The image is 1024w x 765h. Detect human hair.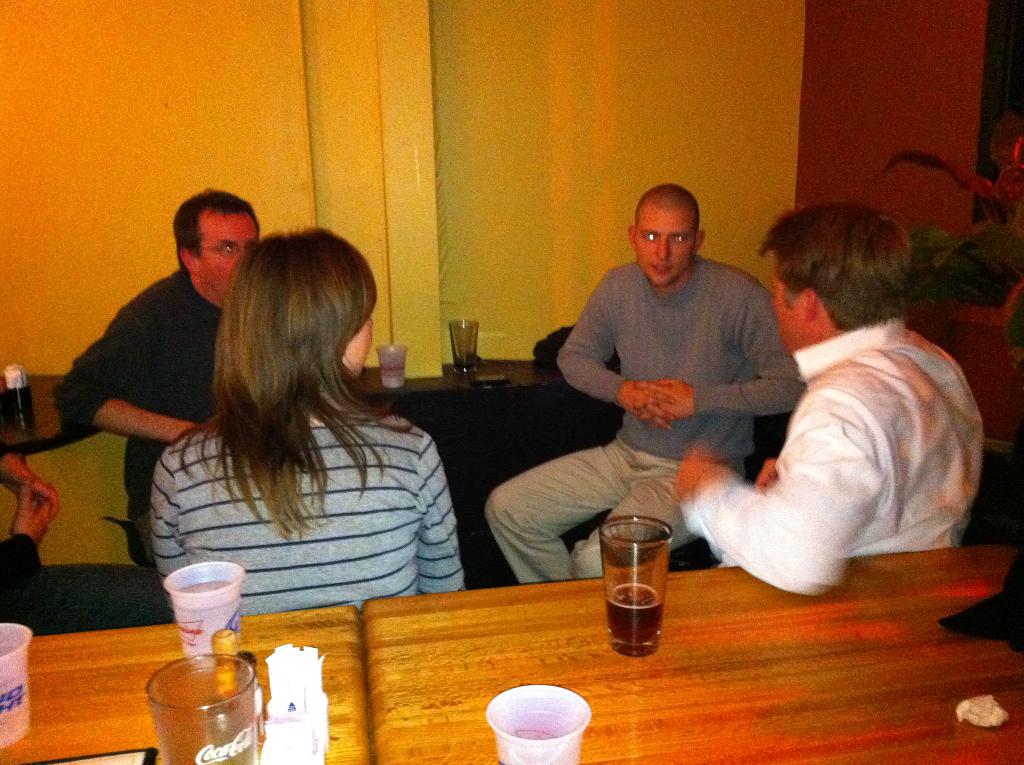
Detection: {"x1": 761, "y1": 199, "x2": 911, "y2": 329}.
